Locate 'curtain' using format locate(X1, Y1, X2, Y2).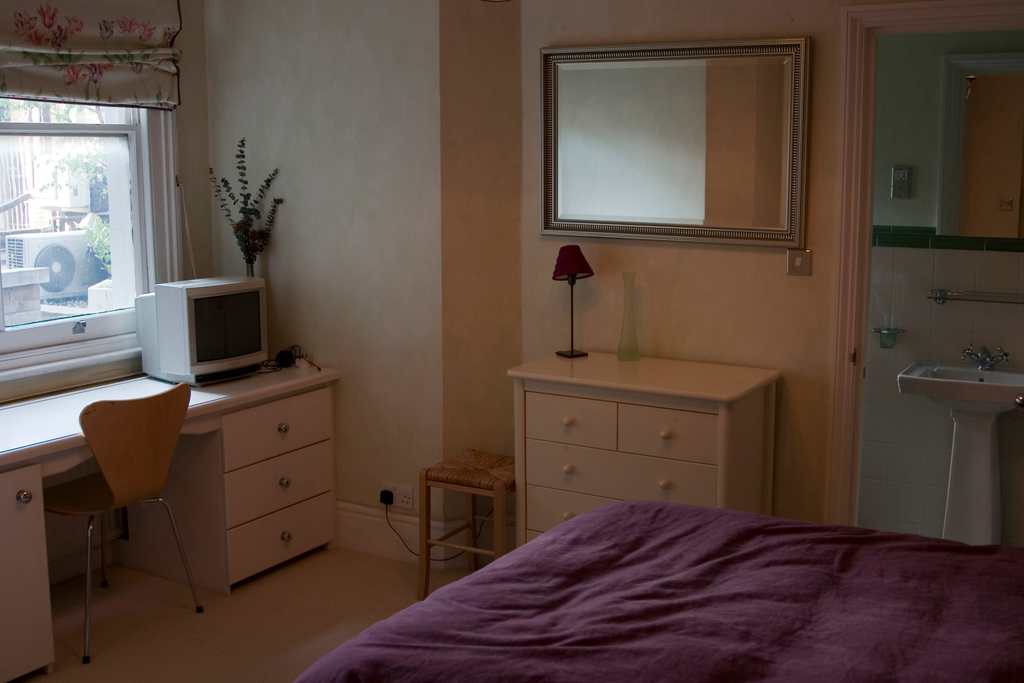
locate(0, 0, 183, 114).
